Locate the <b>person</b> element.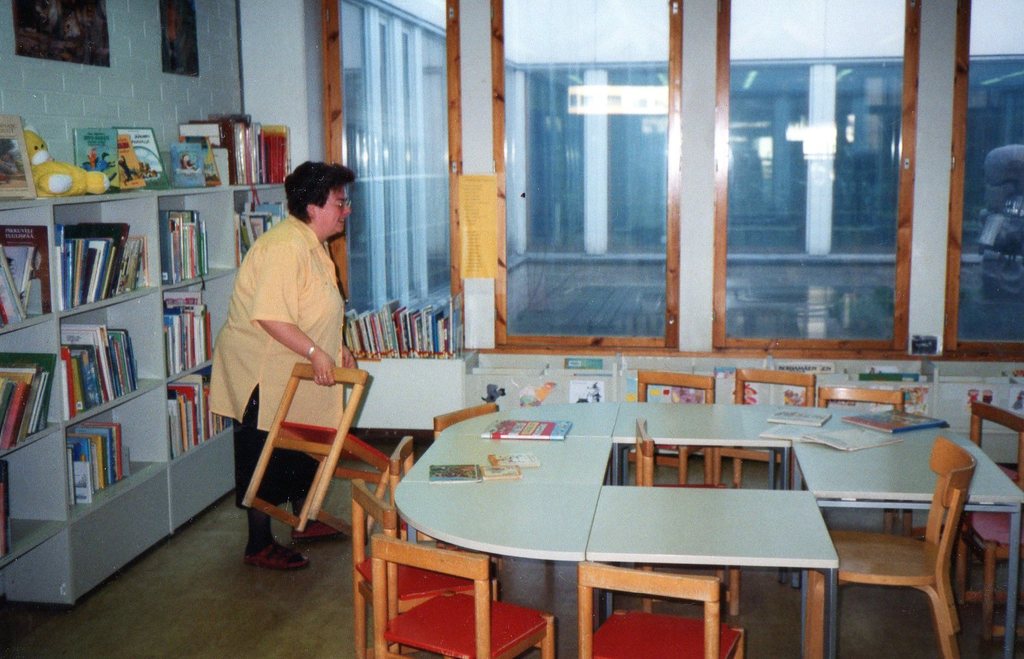
Element bbox: bbox(208, 164, 363, 568).
